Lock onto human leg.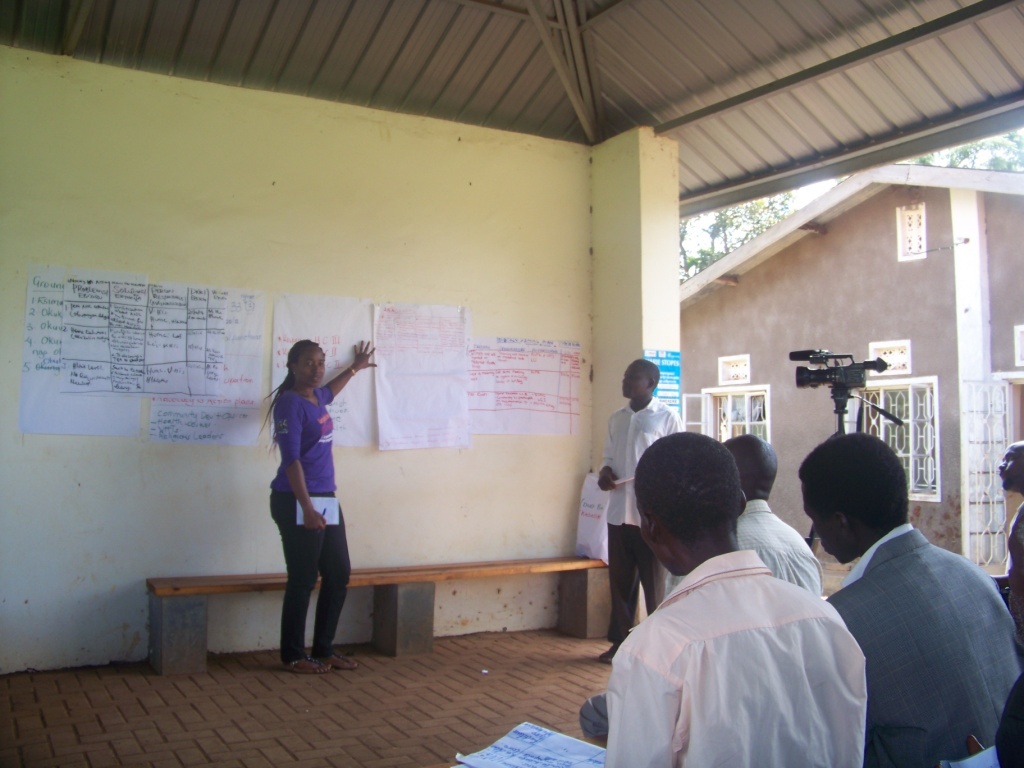
Locked: rect(641, 529, 670, 608).
